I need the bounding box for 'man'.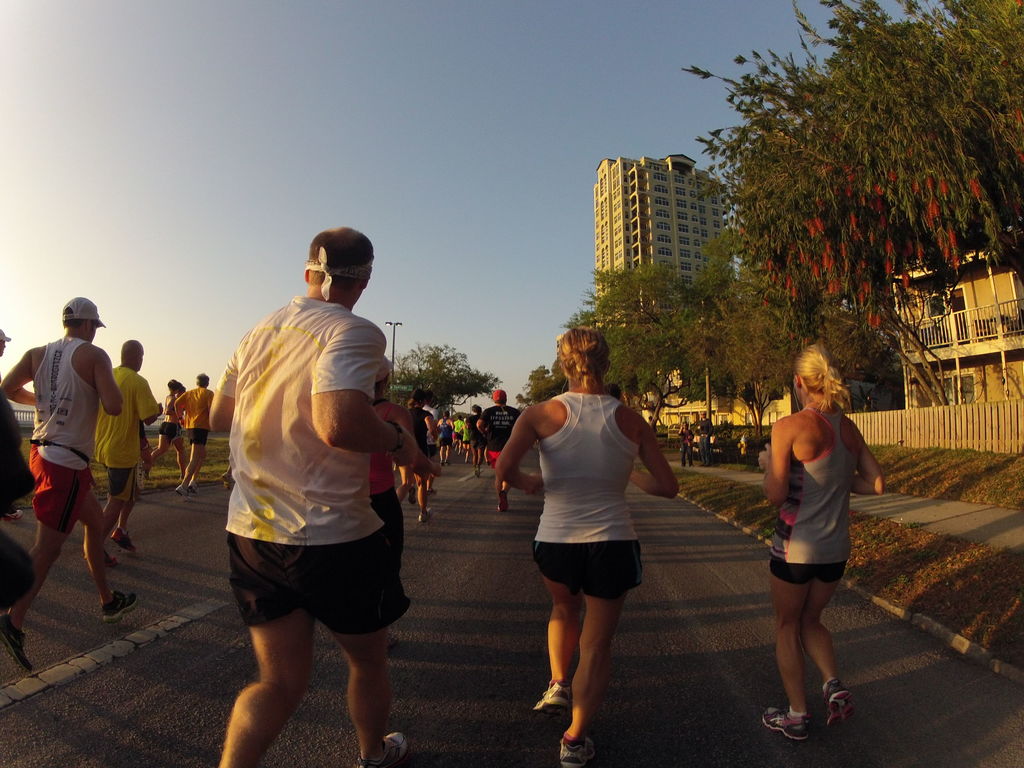
Here it is: (x1=453, y1=408, x2=469, y2=454).
